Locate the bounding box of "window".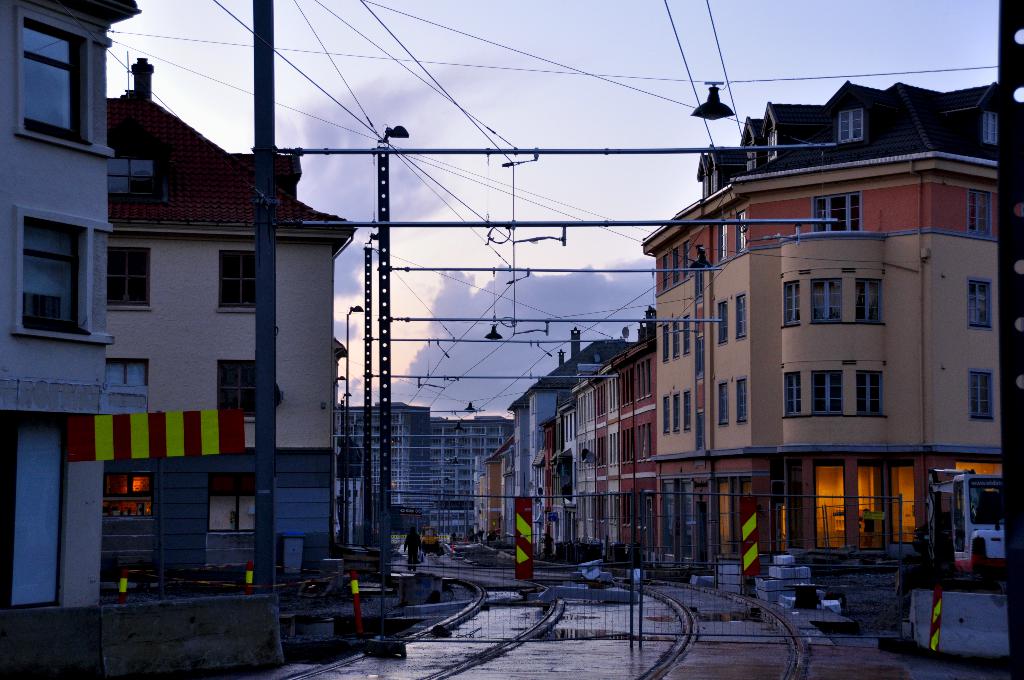
Bounding box: l=109, t=247, r=148, b=309.
